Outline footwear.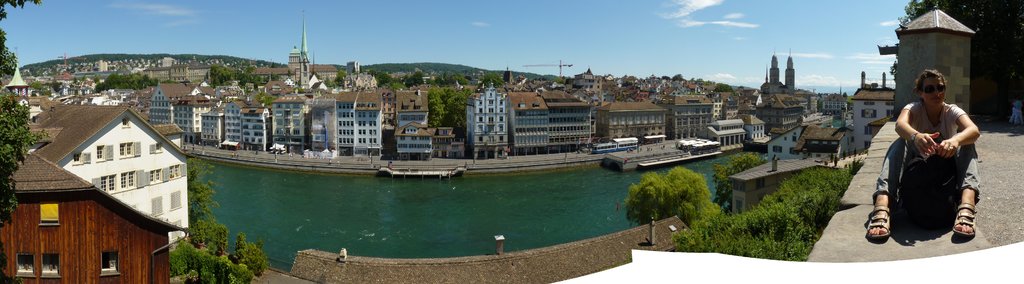
Outline: l=862, t=203, r=885, b=236.
